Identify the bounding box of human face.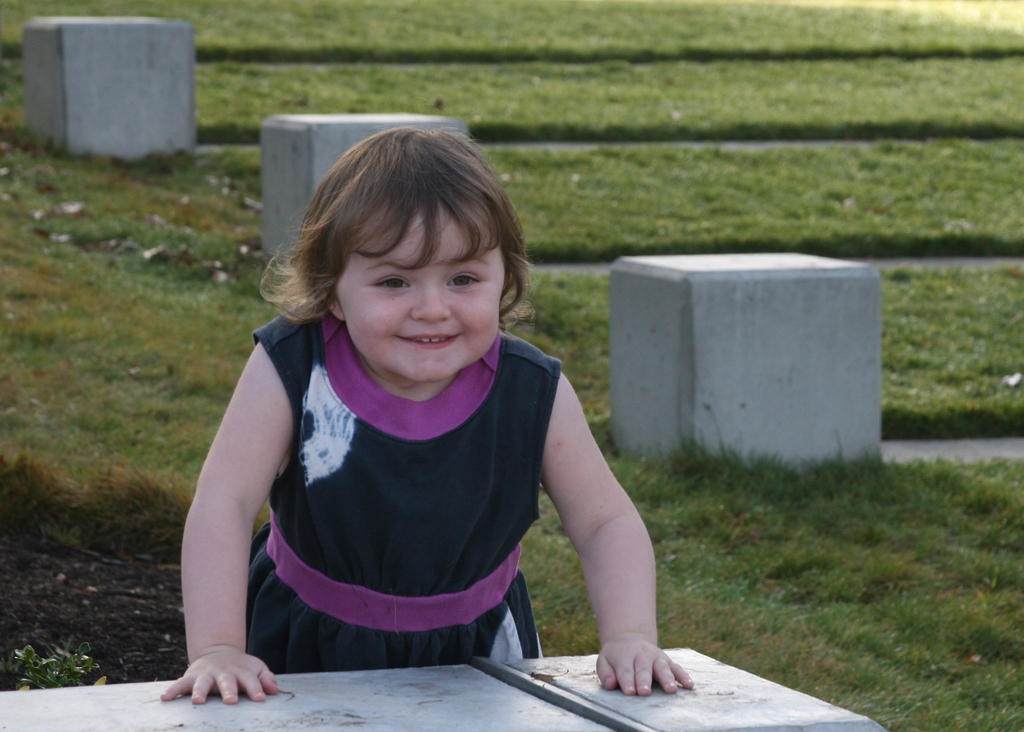
[332,197,506,381].
